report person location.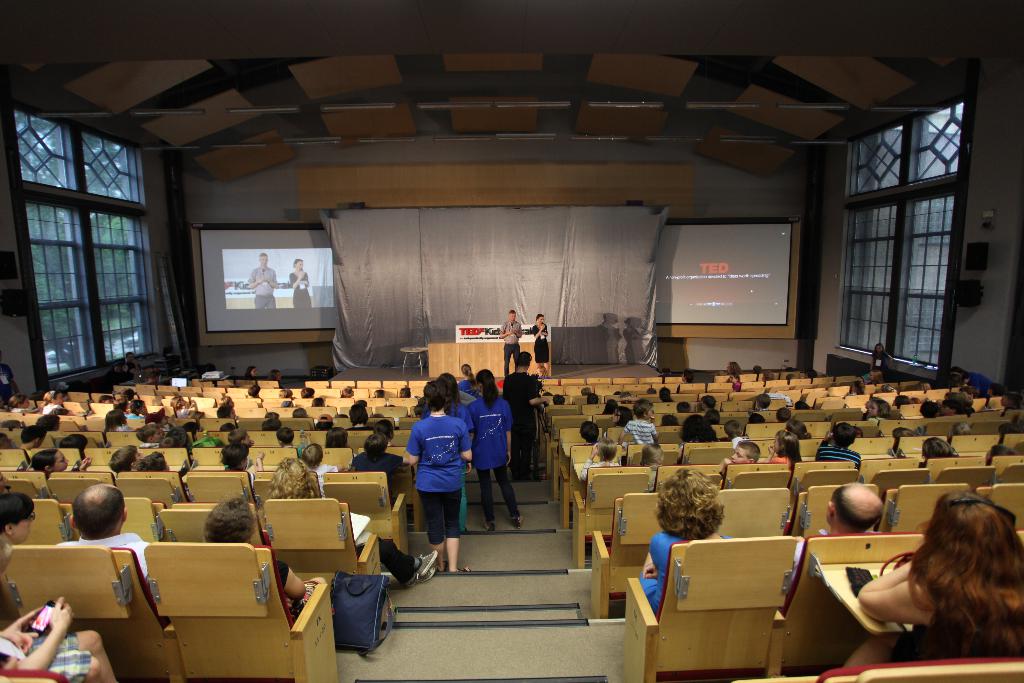
Report: BBox(247, 384, 260, 397).
